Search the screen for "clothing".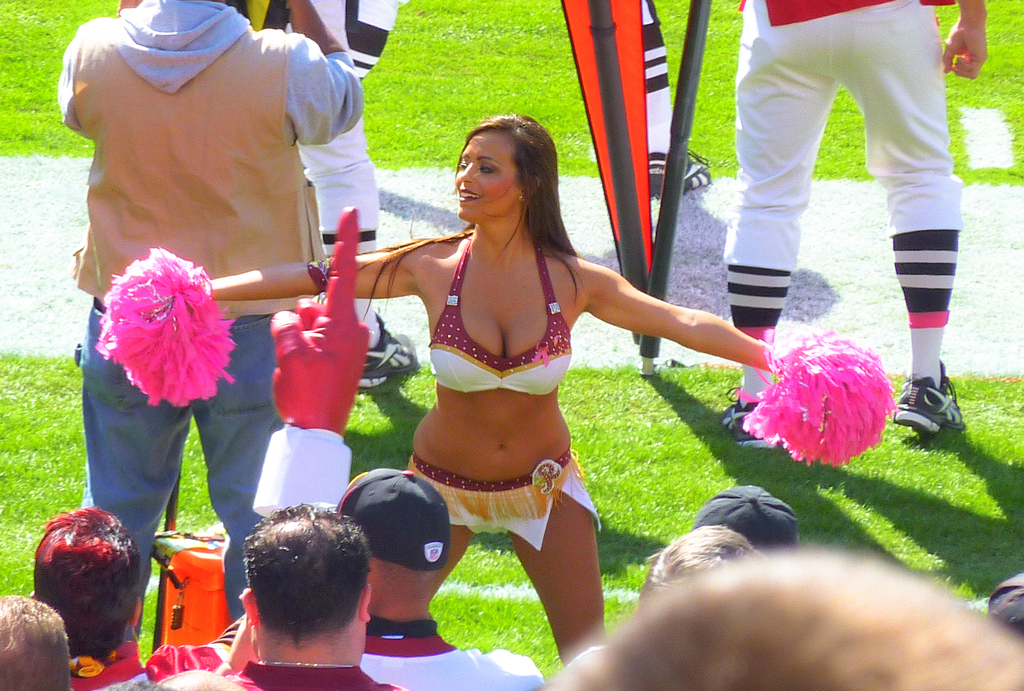
Found at box=[132, 651, 408, 690].
